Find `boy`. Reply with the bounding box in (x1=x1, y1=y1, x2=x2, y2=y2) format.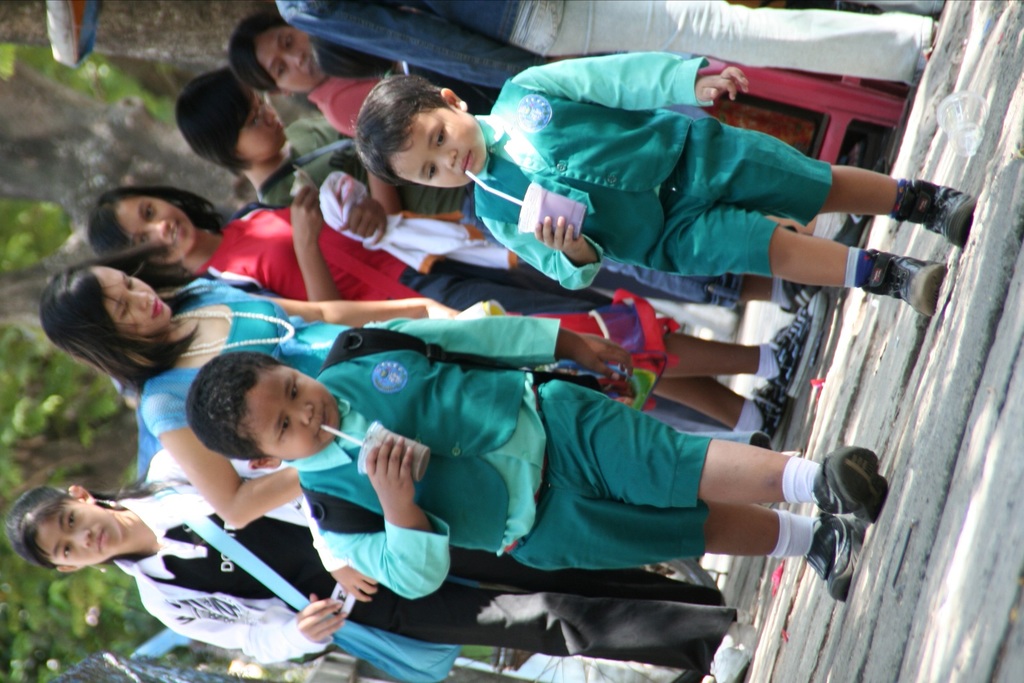
(x1=187, y1=315, x2=897, y2=602).
